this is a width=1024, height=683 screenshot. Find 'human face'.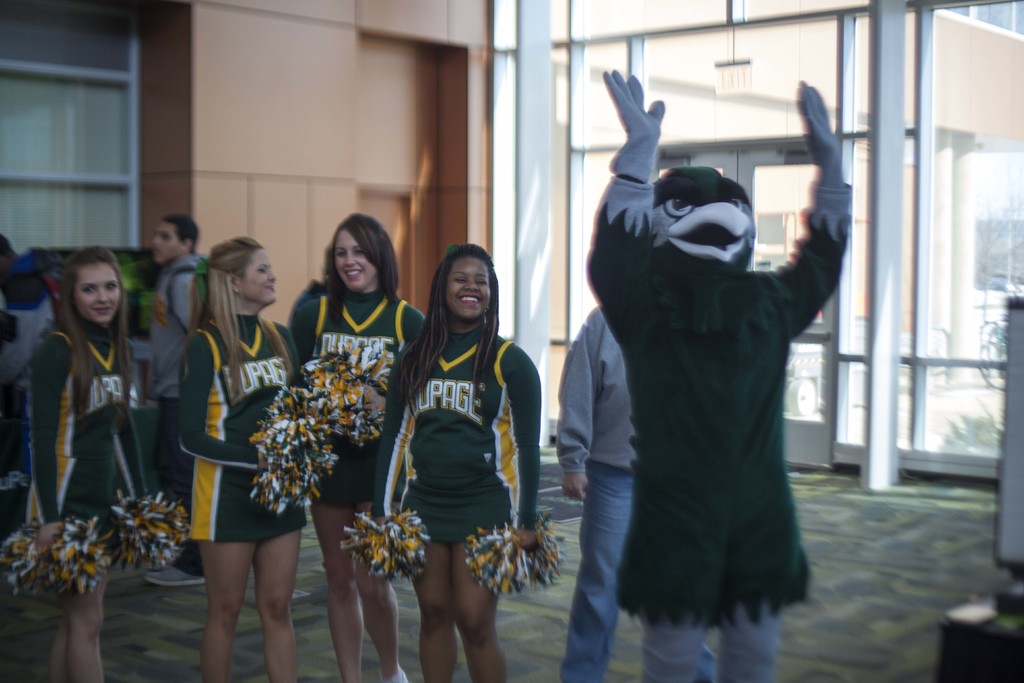
Bounding box: detection(155, 222, 178, 262).
